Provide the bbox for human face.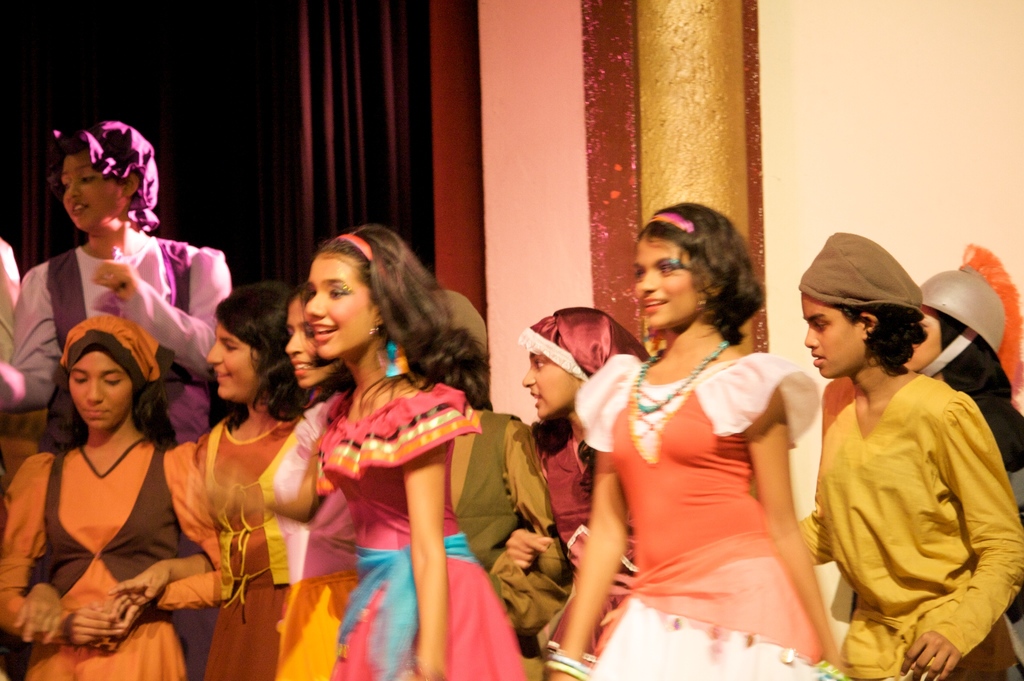
524/351/577/419.
